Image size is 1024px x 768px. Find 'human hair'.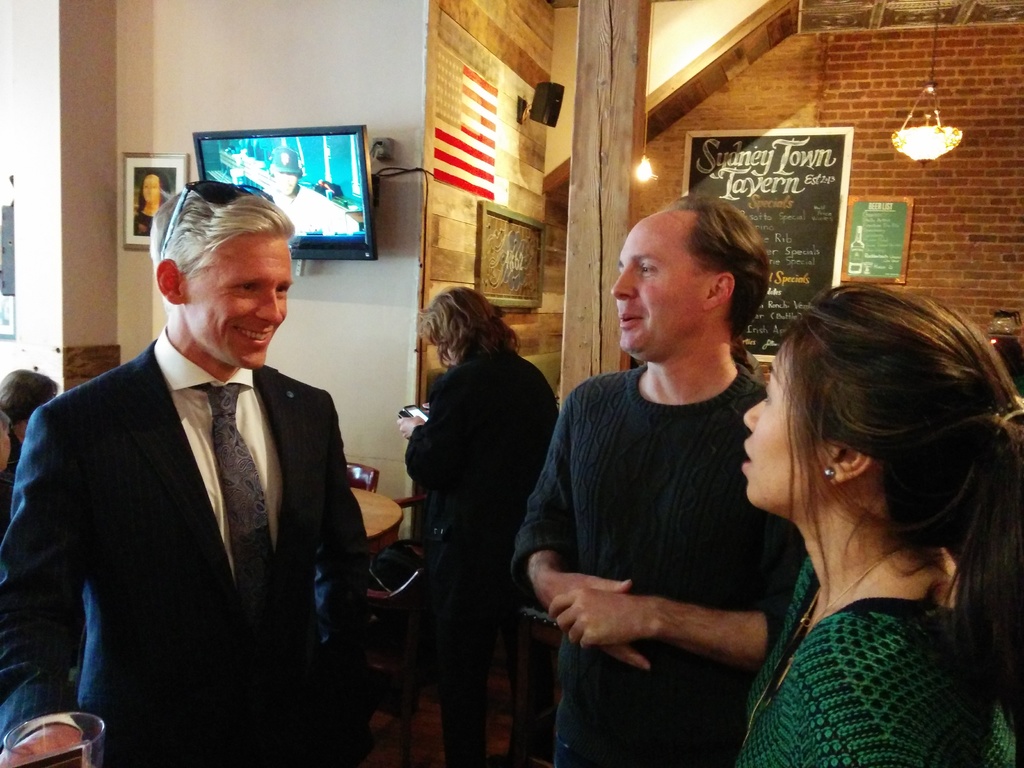
left=415, top=283, right=522, bottom=369.
